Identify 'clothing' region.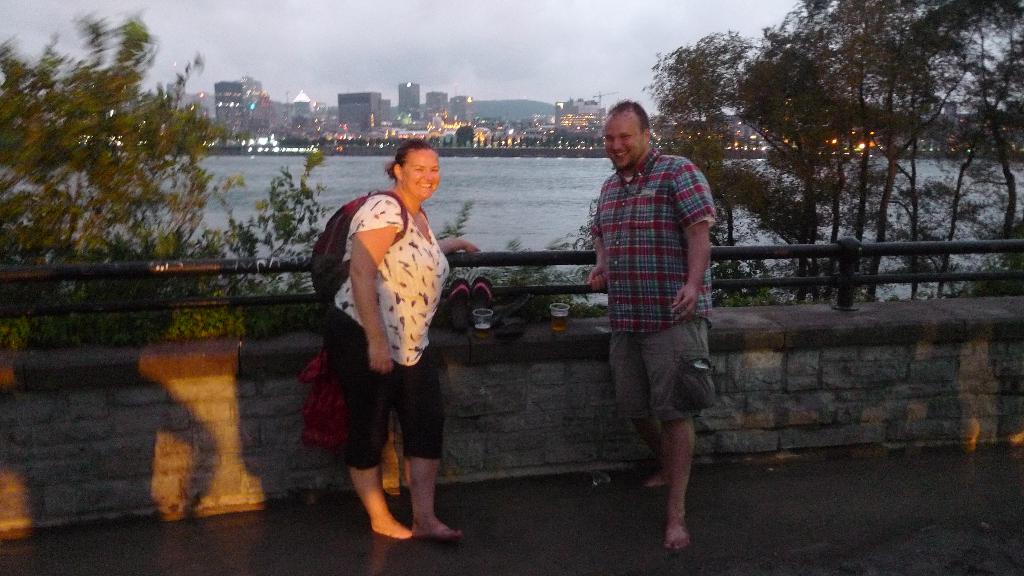
Region: [322, 189, 458, 467].
